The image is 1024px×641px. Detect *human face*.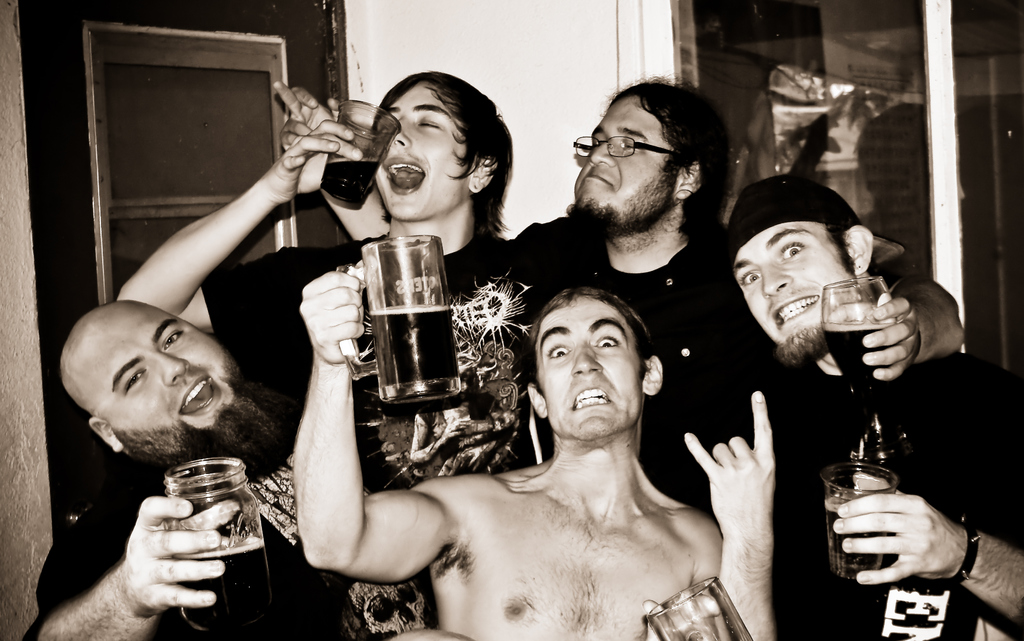
Detection: (375, 86, 467, 222).
